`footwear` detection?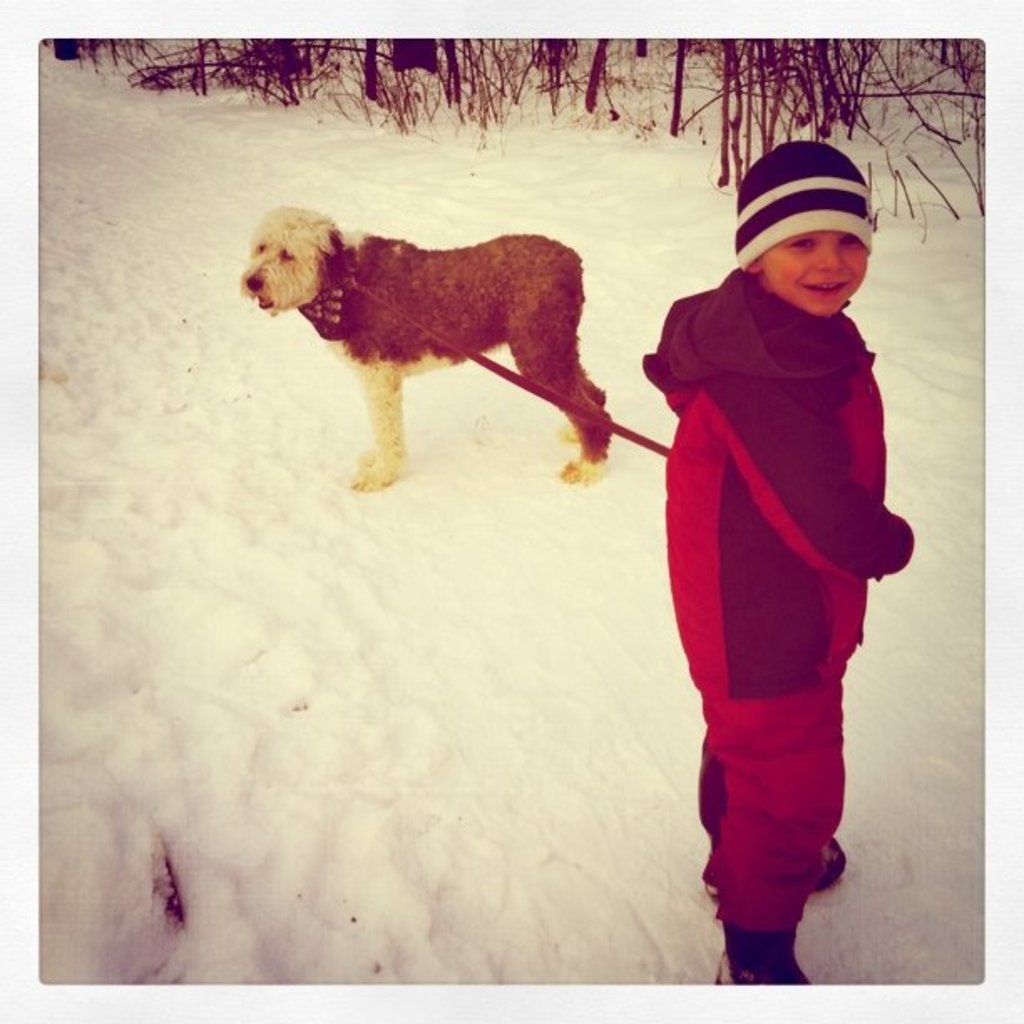
(left=713, top=942, right=808, bottom=1009)
